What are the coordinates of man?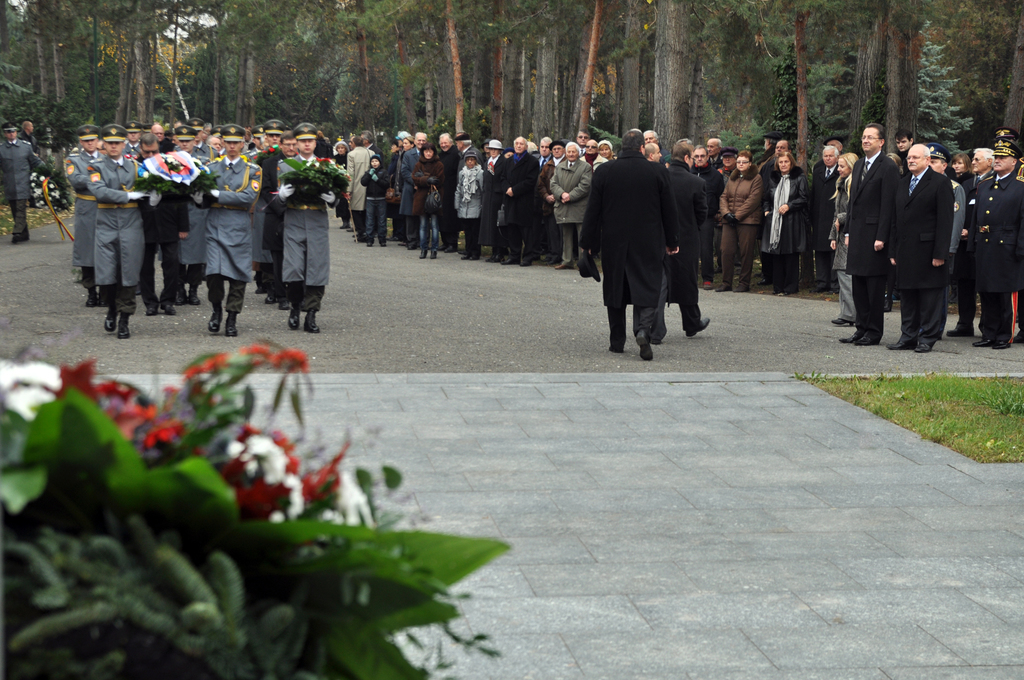
bbox=[394, 133, 442, 245].
